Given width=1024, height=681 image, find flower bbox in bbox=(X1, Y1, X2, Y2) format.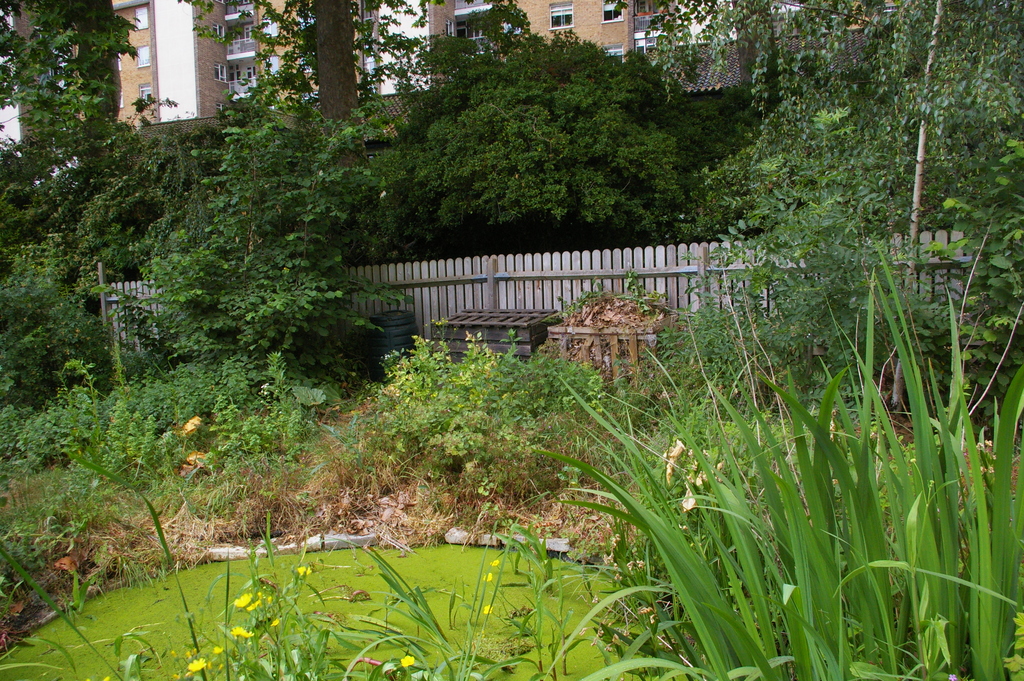
bbox=(230, 592, 257, 608).
